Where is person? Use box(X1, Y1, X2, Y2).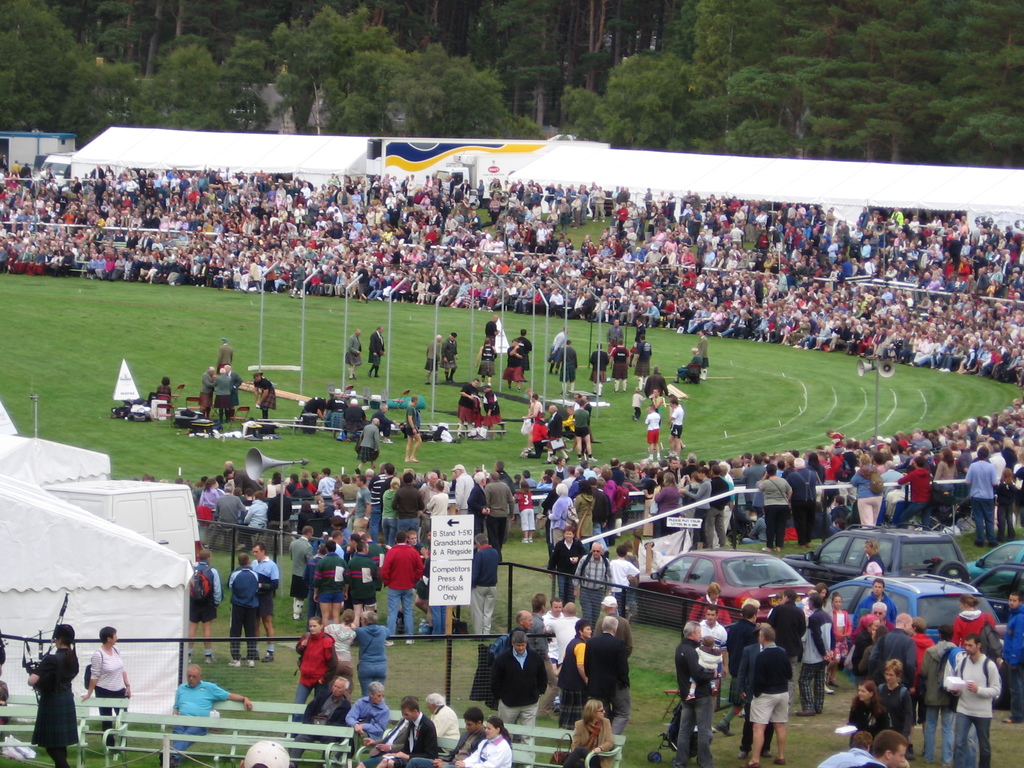
box(551, 480, 576, 543).
